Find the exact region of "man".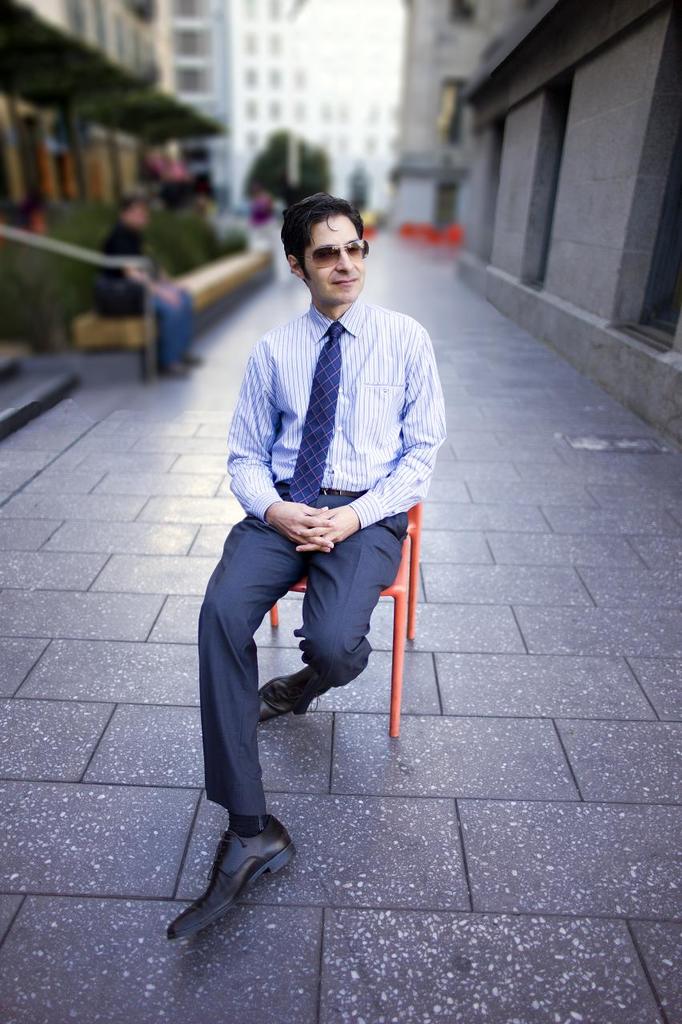
Exact region: (left=174, top=207, right=440, bottom=937).
